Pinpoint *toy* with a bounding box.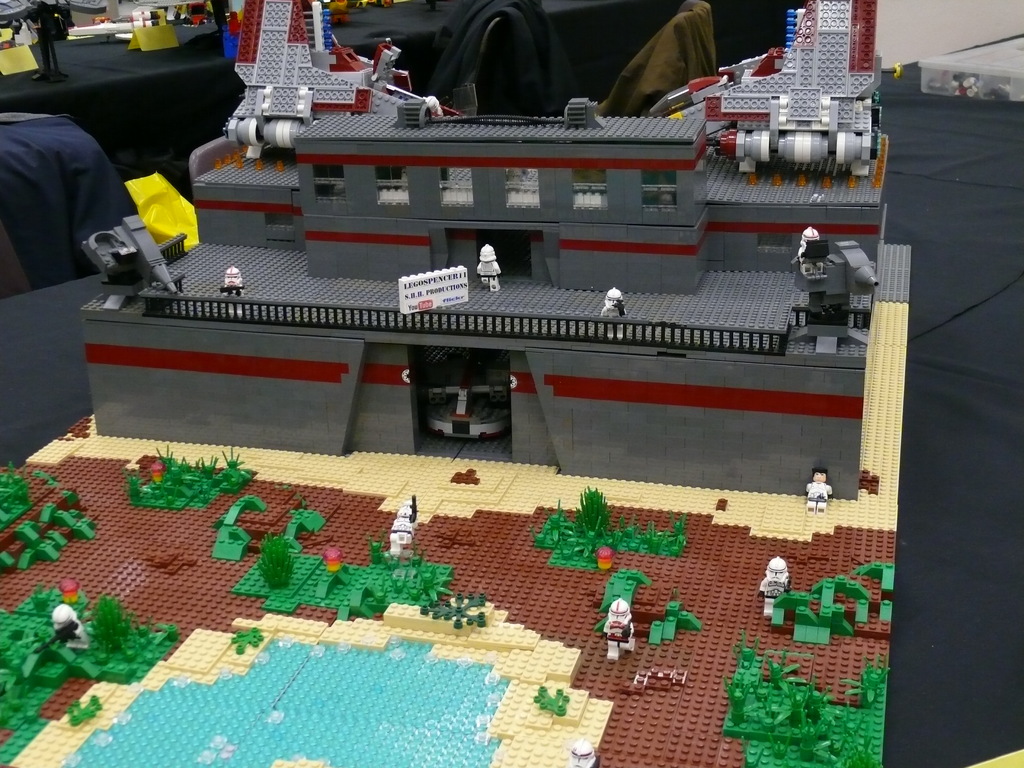
(x1=638, y1=0, x2=881, y2=191).
